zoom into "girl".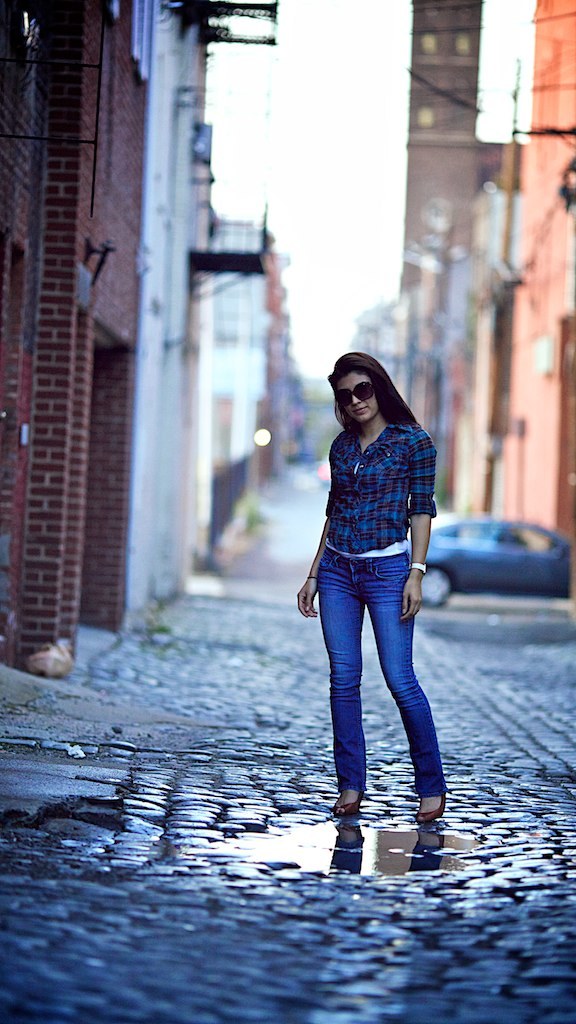
Zoom target: 297:352:445:822.
